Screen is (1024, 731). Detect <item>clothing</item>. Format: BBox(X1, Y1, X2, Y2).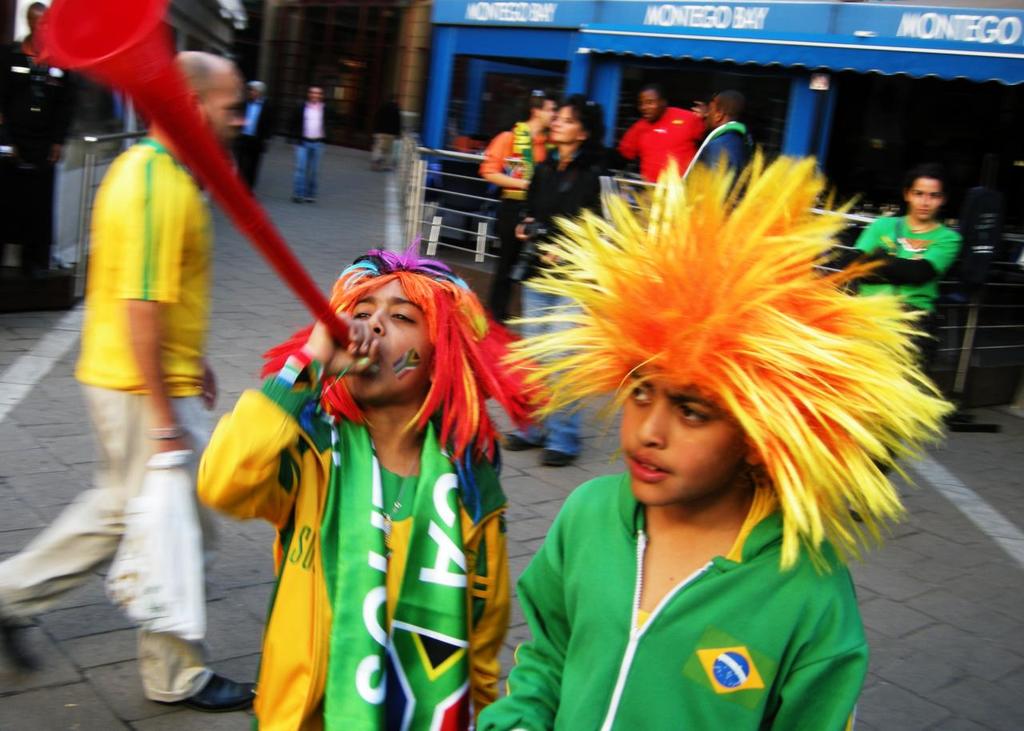
BBox(470, 462, 872, 730).
